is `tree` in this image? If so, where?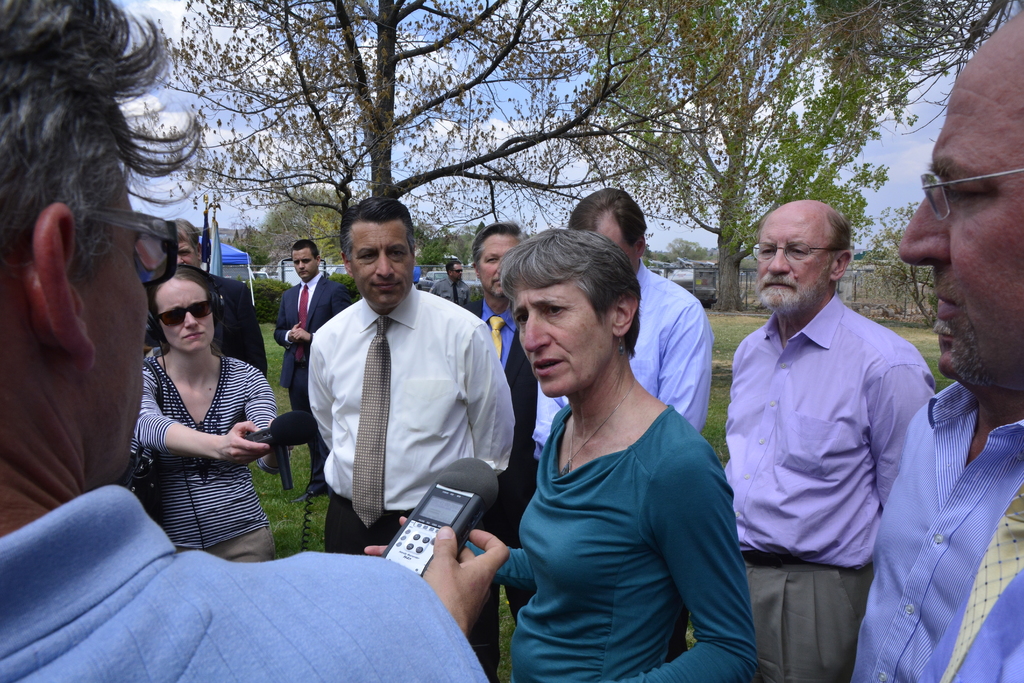
Yes, at 565/0/997/322.
